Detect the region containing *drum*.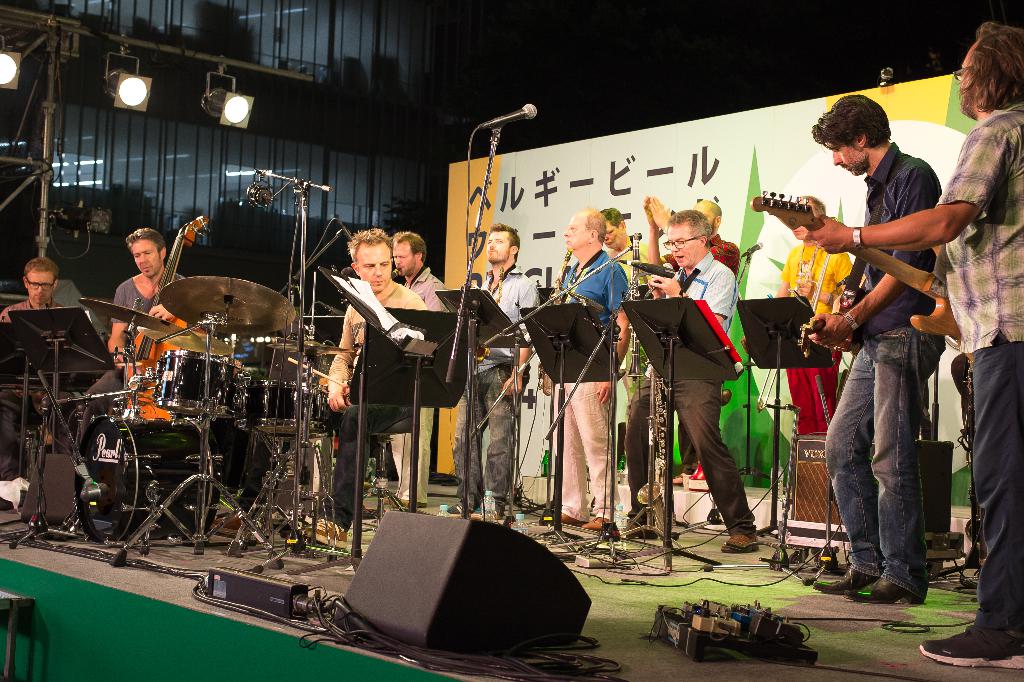
154 351 247 420.
